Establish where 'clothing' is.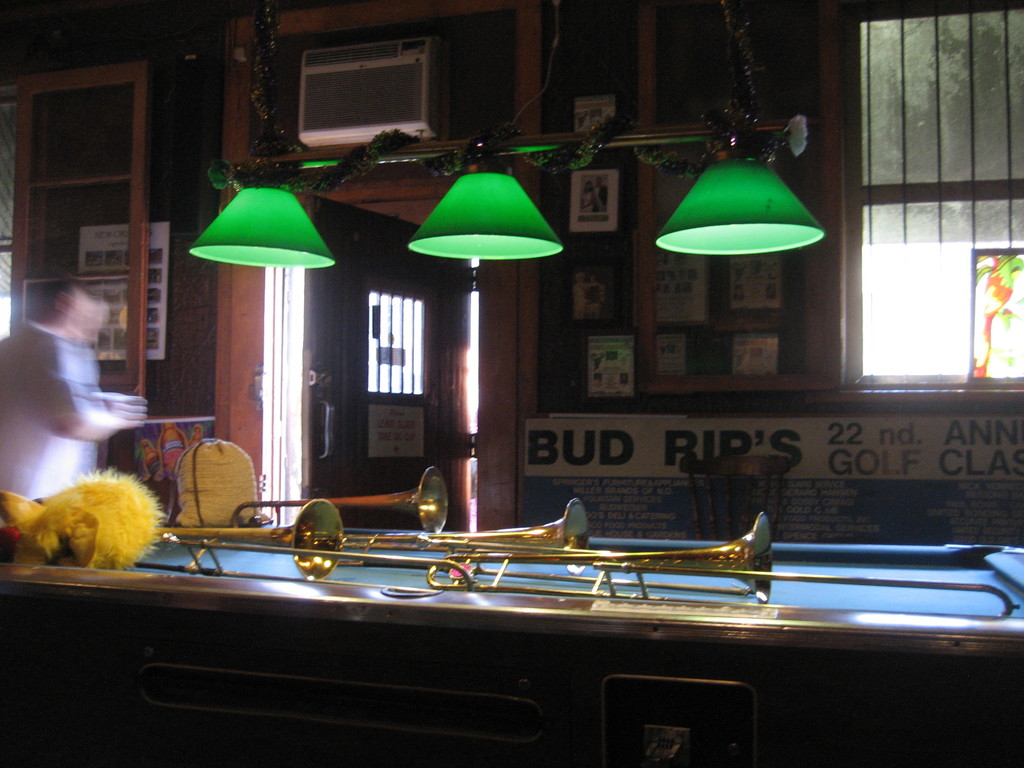
Established at Rect(0, 322, 113, 495).
